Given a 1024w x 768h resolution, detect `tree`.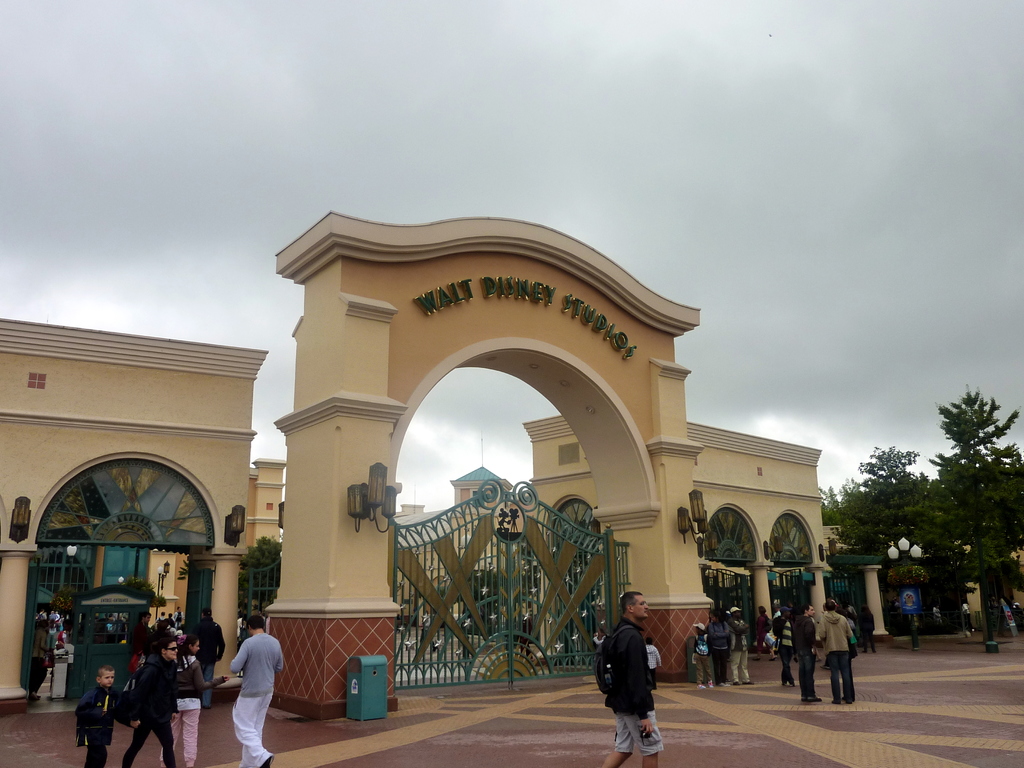
<box>817,443,939,561</box>.
